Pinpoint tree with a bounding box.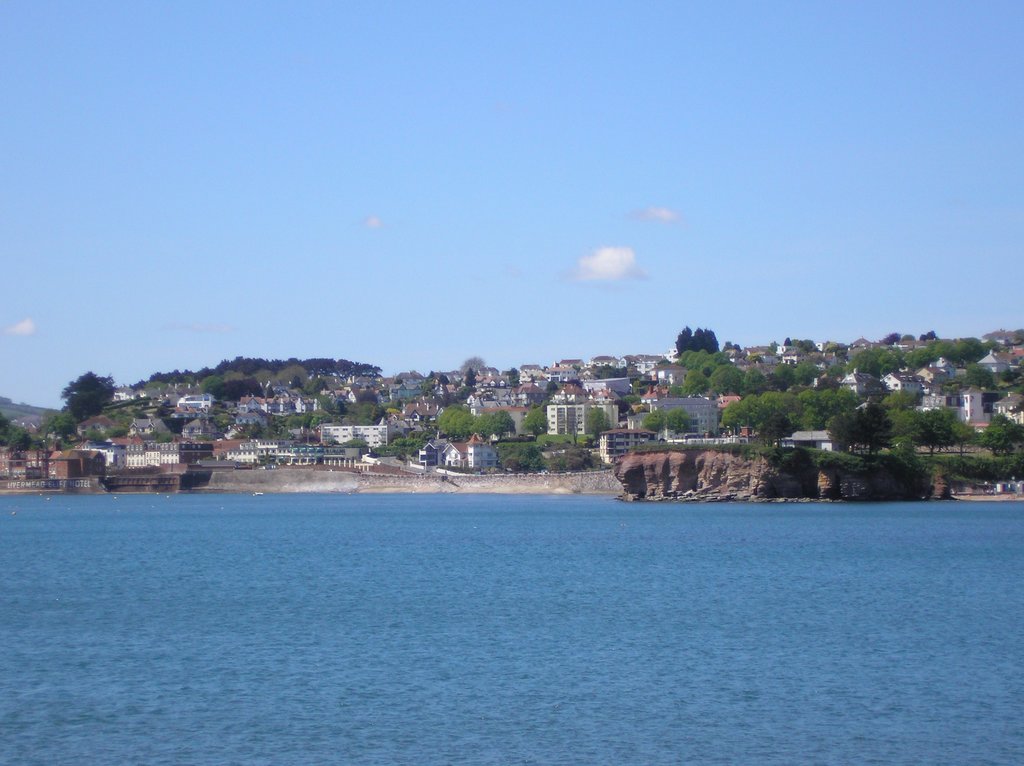
region(0, 414, 15, 450).
